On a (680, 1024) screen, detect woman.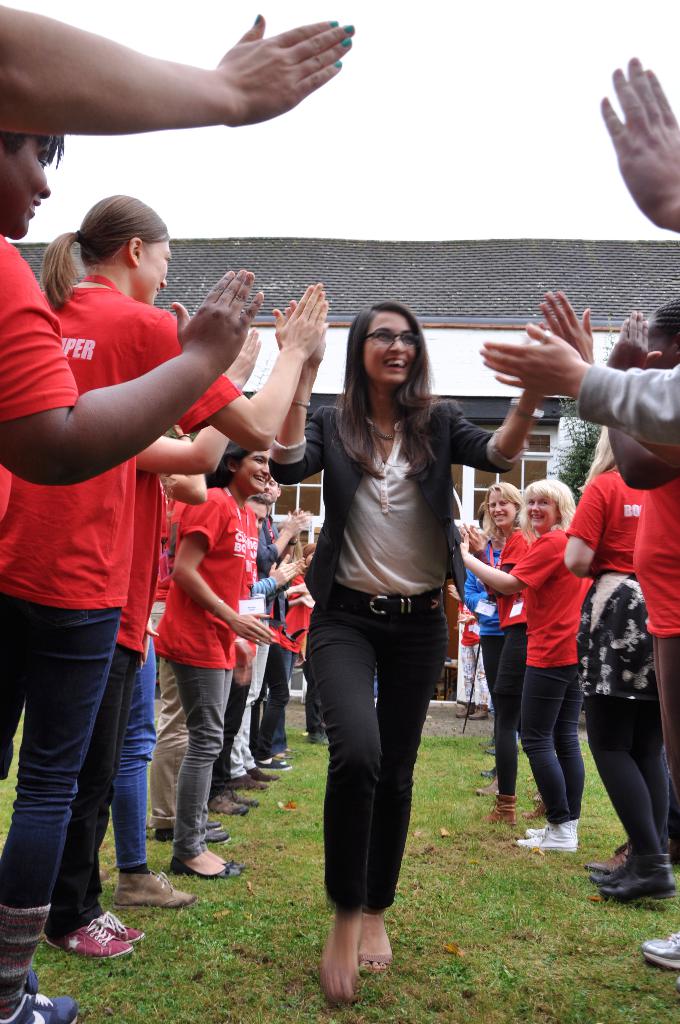
Rect(150, 443, 280, 877).
